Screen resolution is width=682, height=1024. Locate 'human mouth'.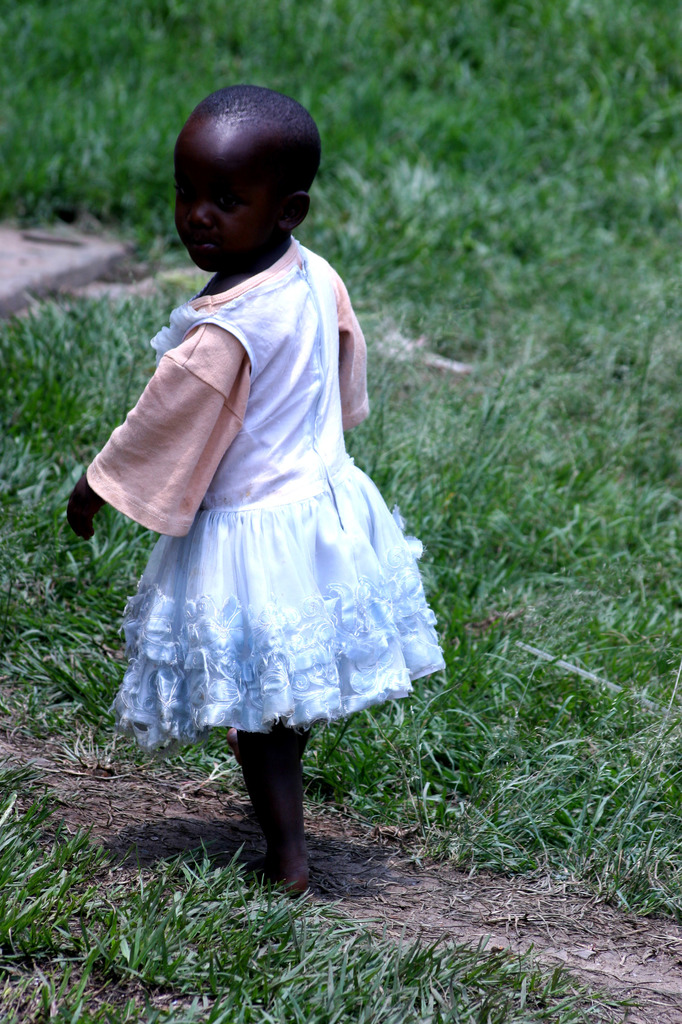
bbox=[186, 232, 218, 259].
